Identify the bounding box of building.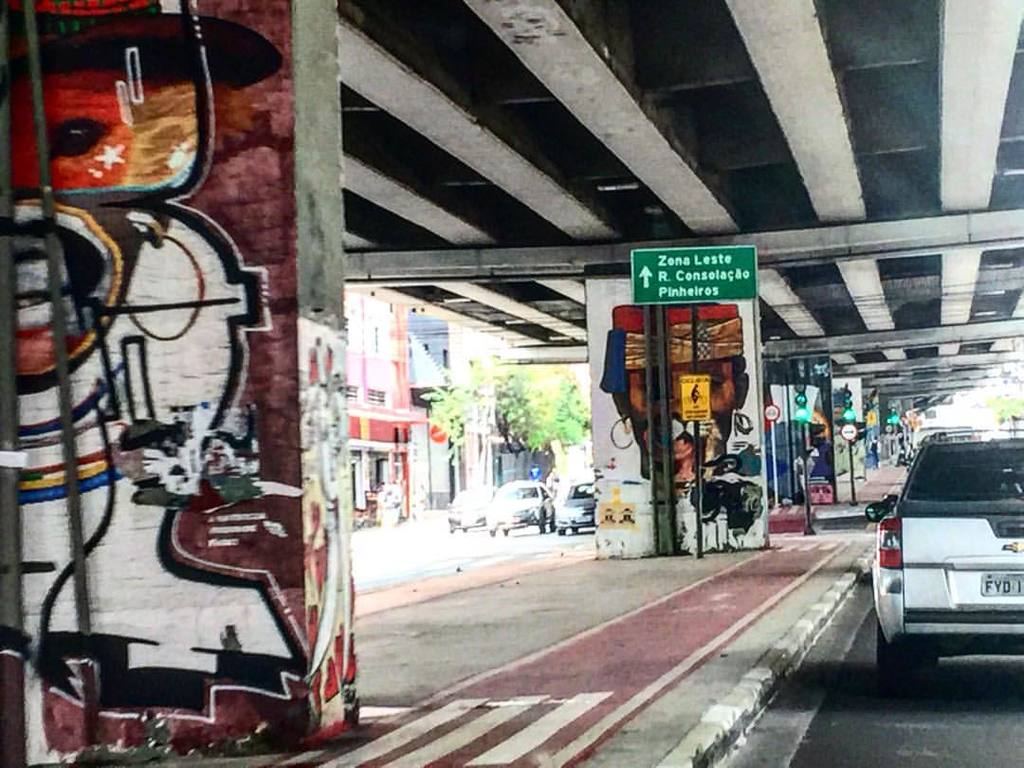
bbox(417, 319, 529, 510).
